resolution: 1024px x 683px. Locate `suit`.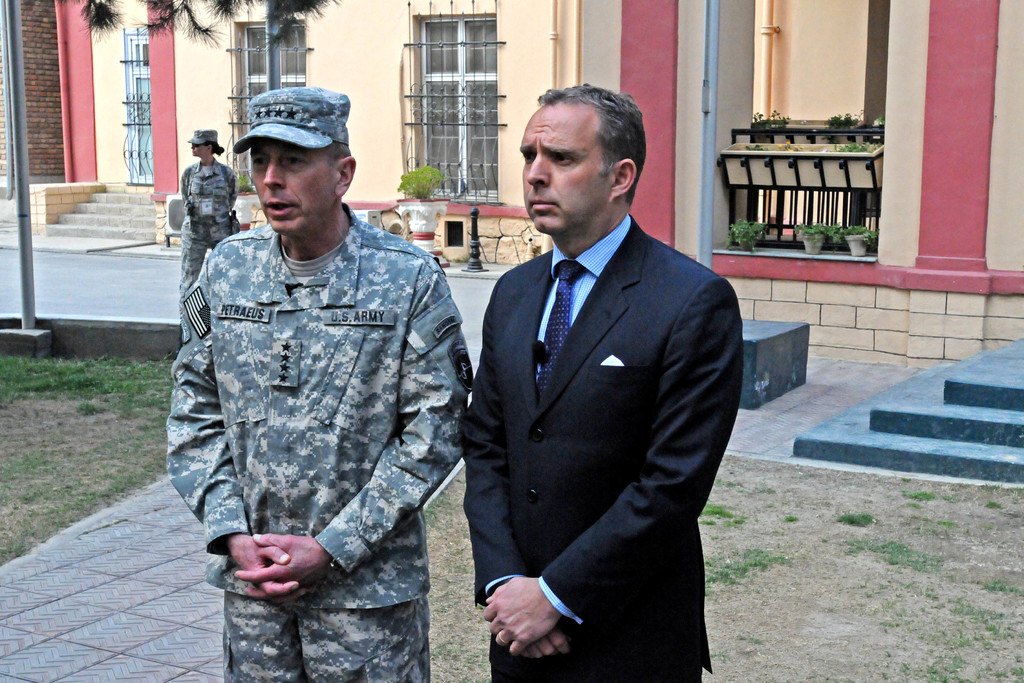
box(459, 219, 744, 682).
